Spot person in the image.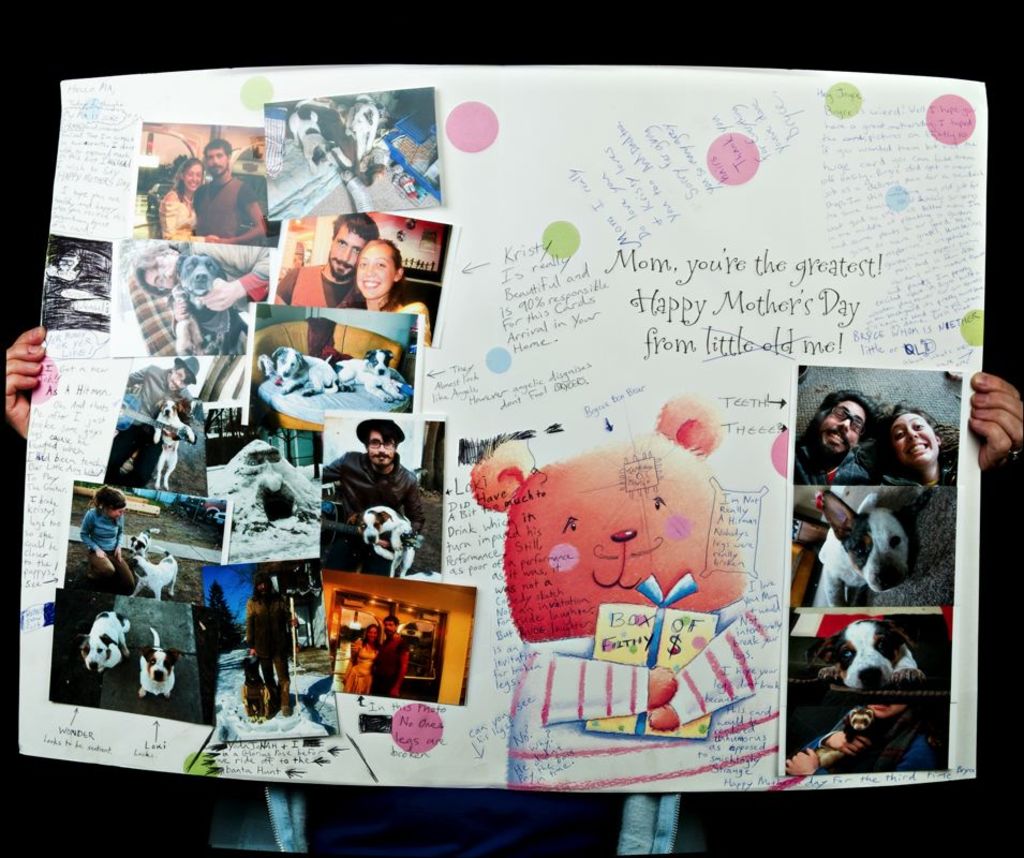
person found at [246, 571, 298, 719].
